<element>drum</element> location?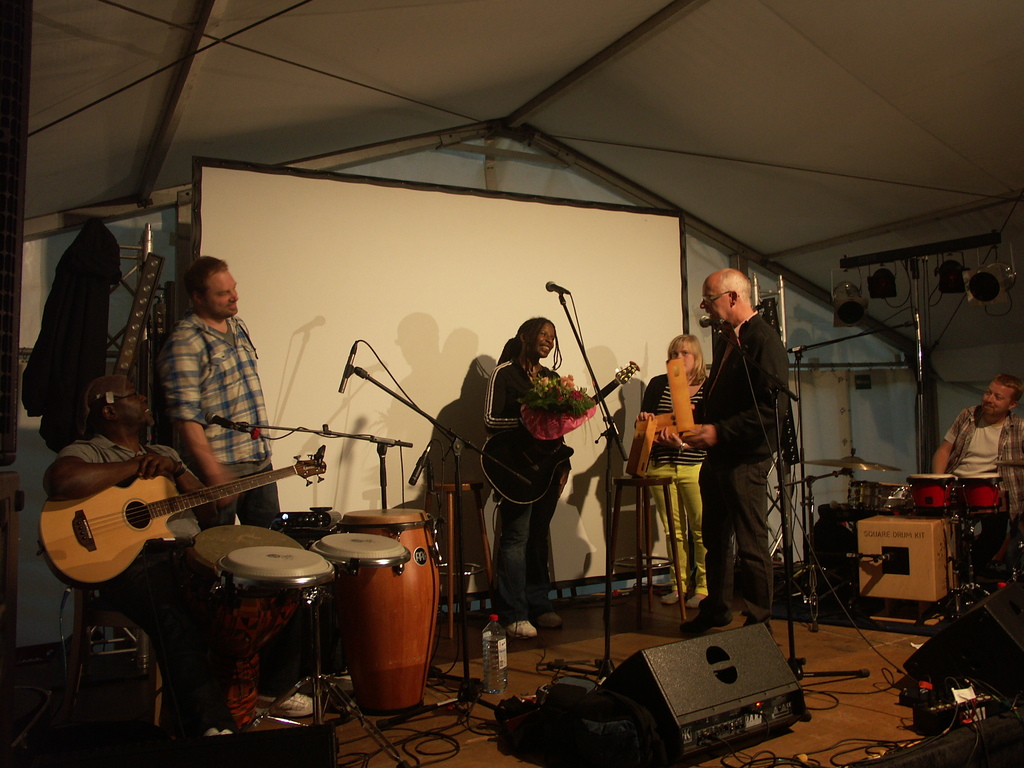
[846, 479, 902, 512]
